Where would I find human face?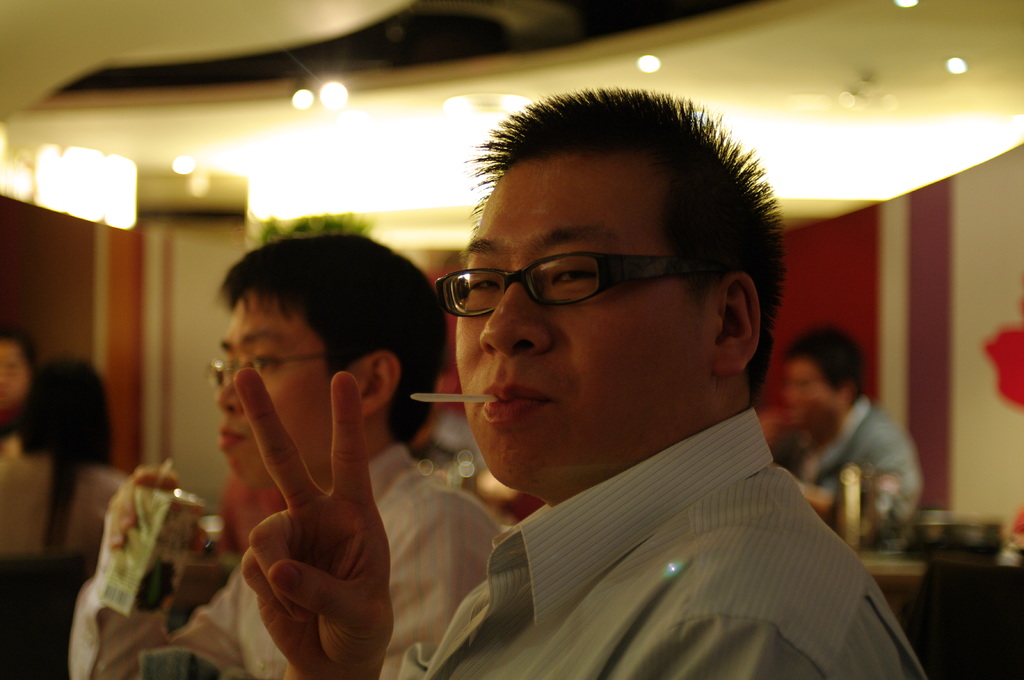
At [446, 160, 729, 493].
